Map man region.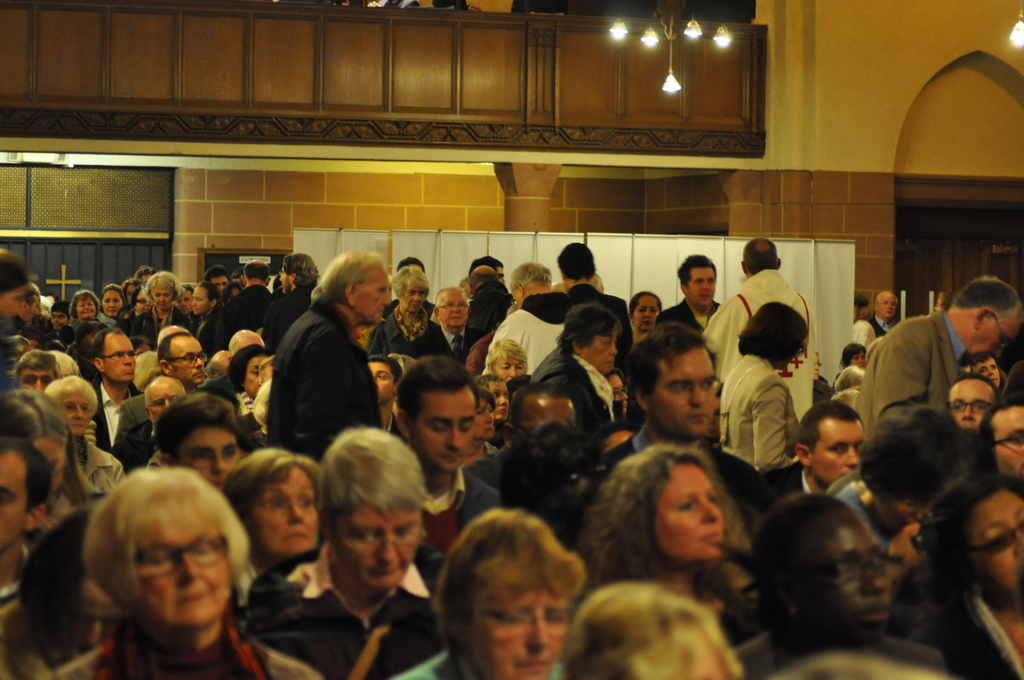
Mapped to (157,333,207,385).
